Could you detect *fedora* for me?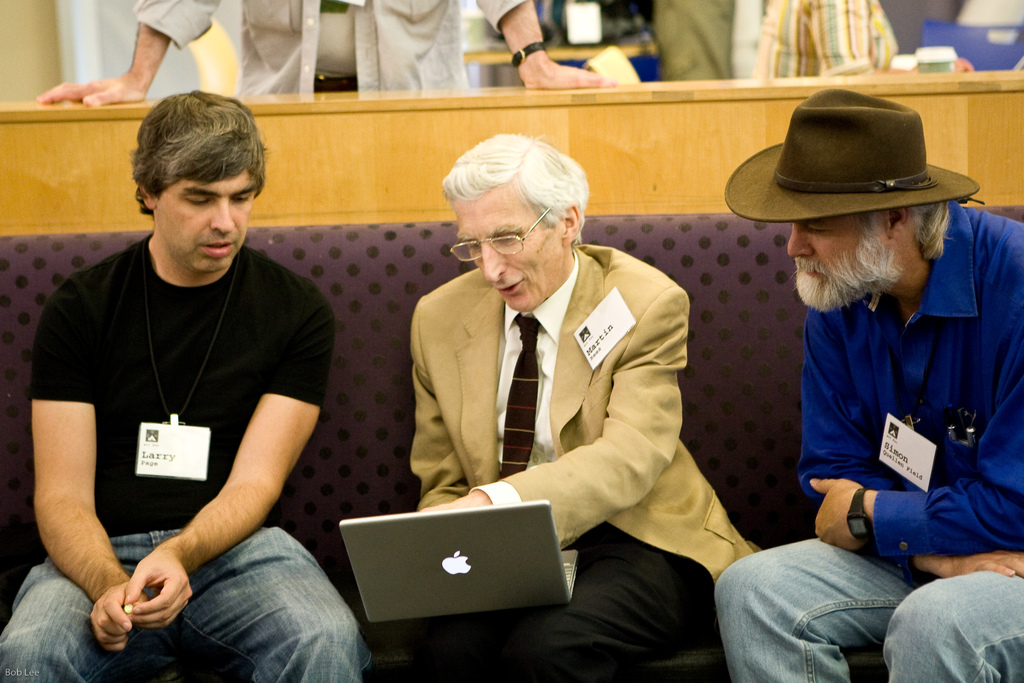
Detection result: (724, 89, 981, 222).
